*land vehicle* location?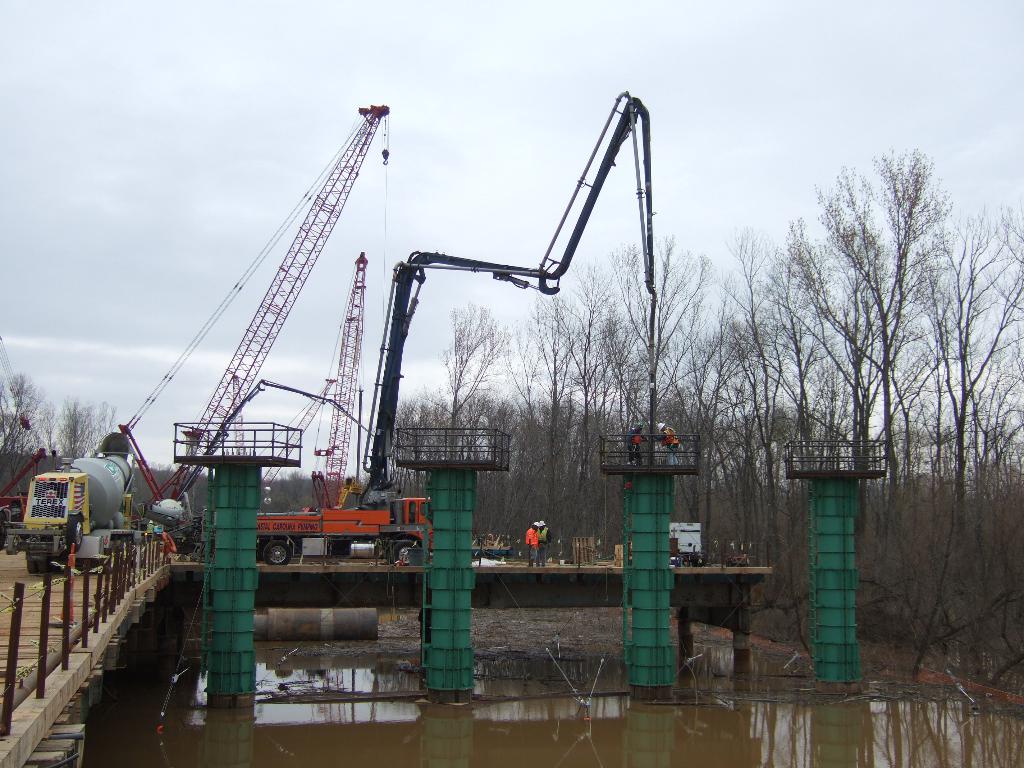
<region>255, 88, 659, 569</region>
